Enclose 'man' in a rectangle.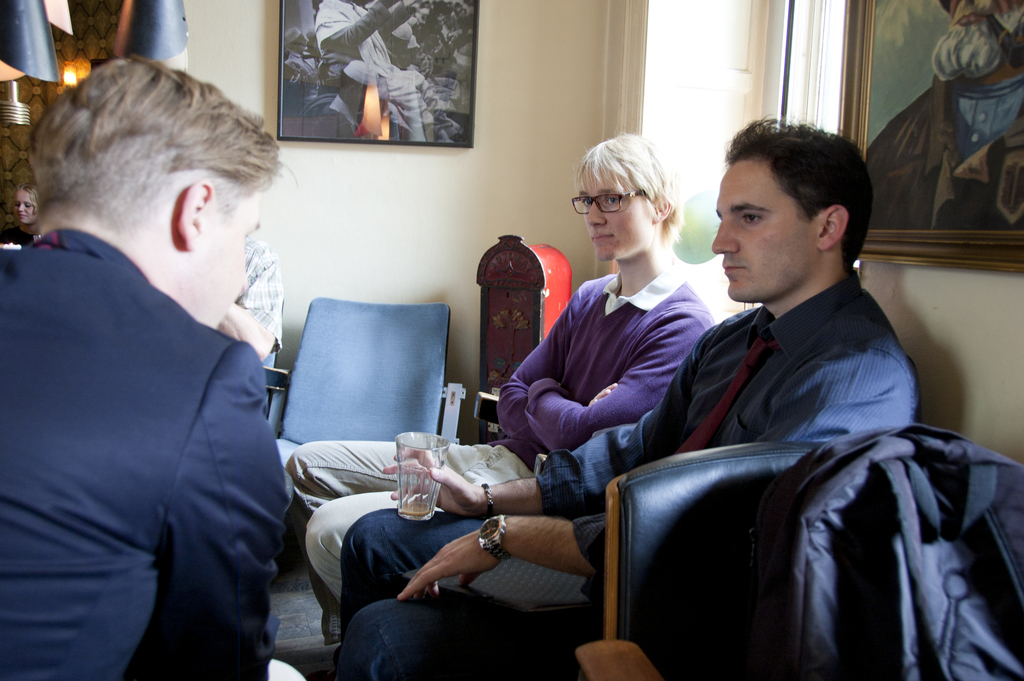
{"x1": 286, "y1": 135, "x2": 717, "y2": 597}.
